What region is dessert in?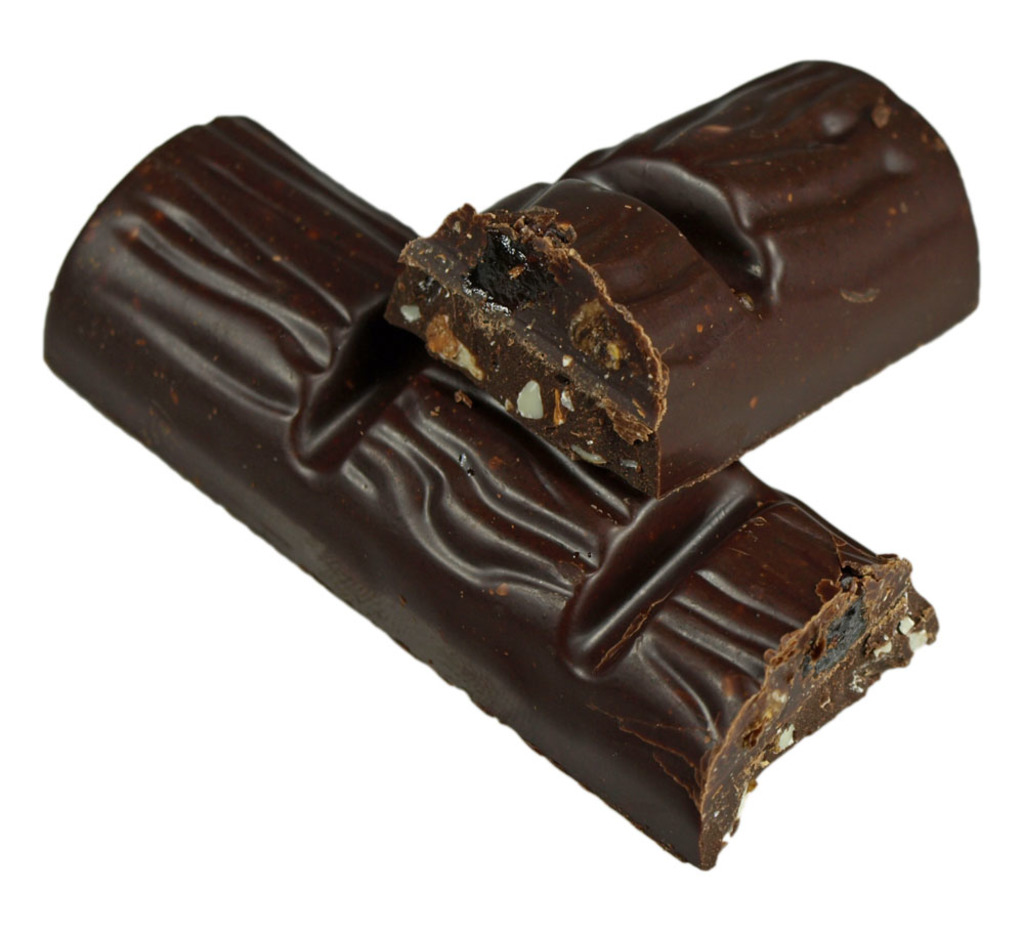
left=397, top=62, right=988, bottom=493.
